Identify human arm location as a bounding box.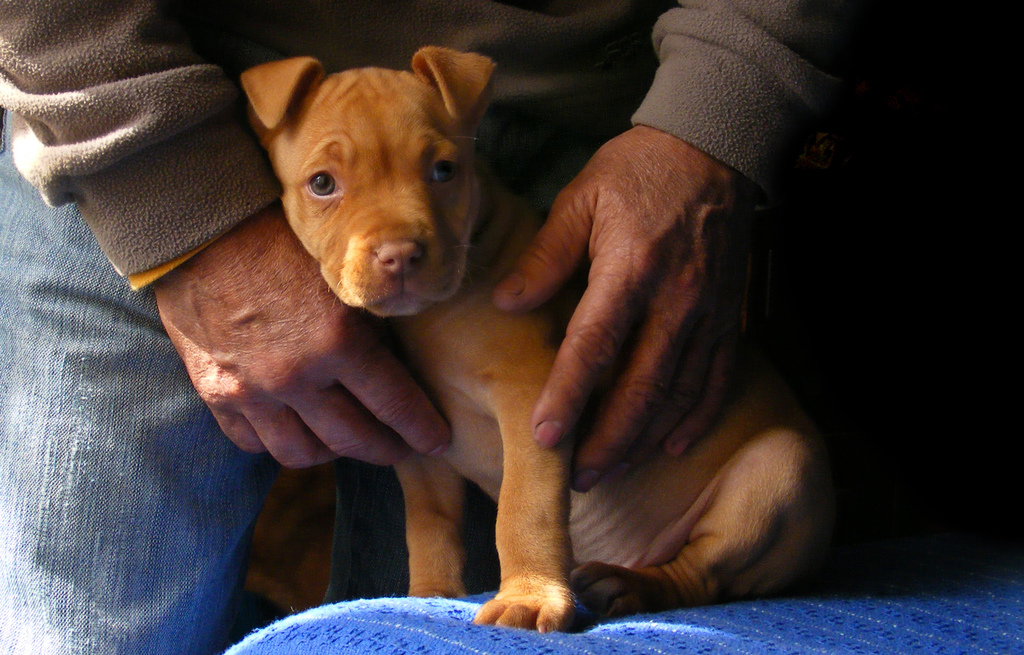
[left=0, top=0, right=438, bottom=460].
